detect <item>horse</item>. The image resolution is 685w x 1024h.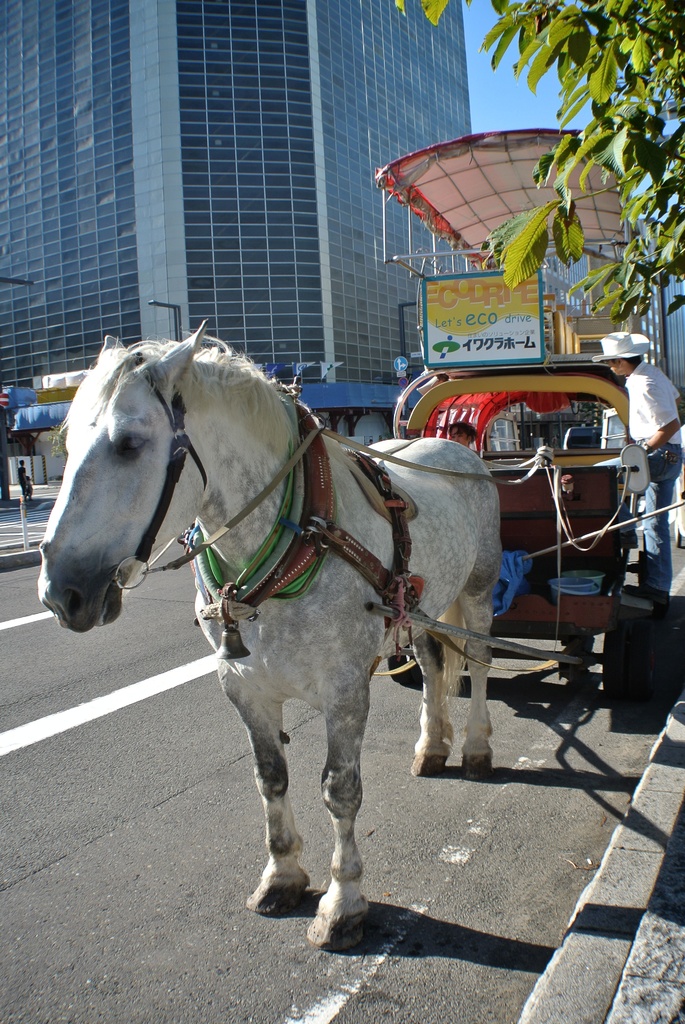
35/318/508/955.
